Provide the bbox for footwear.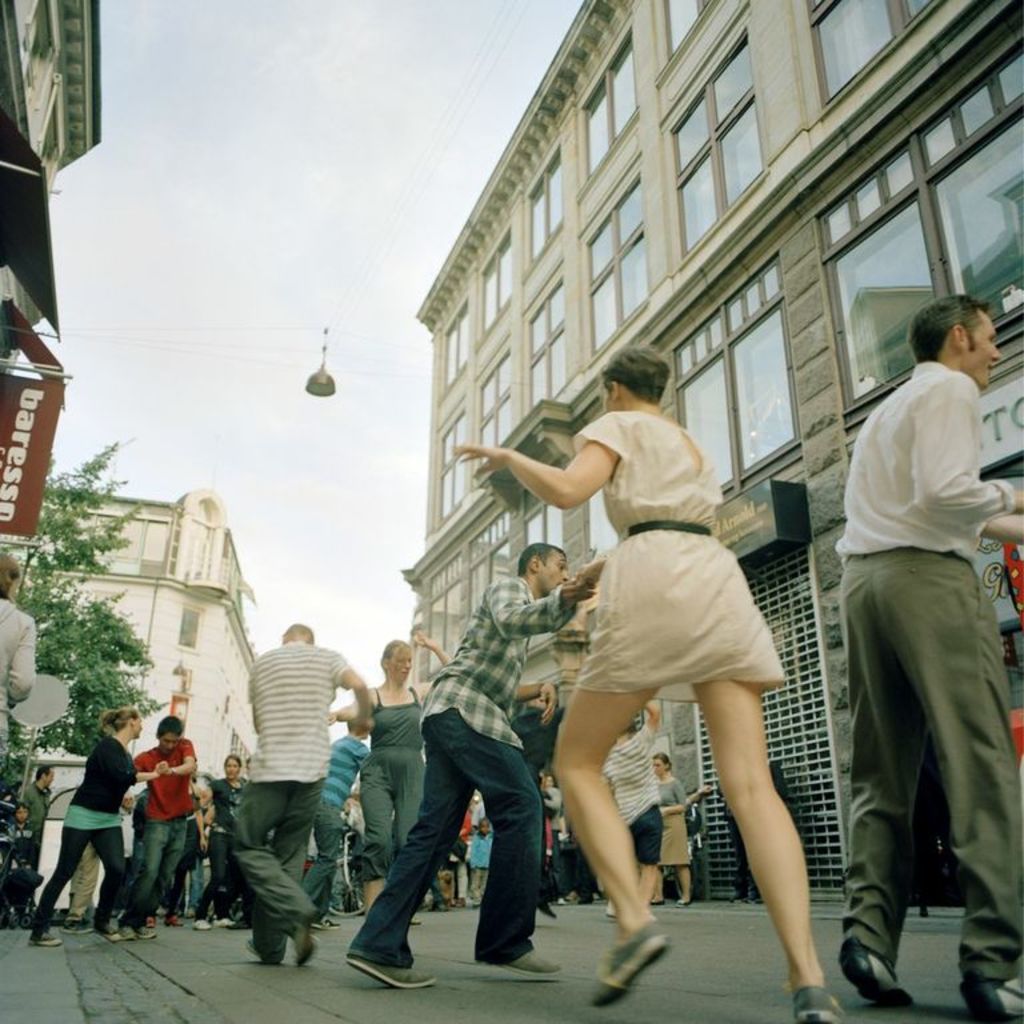
[316,915,335,928].
